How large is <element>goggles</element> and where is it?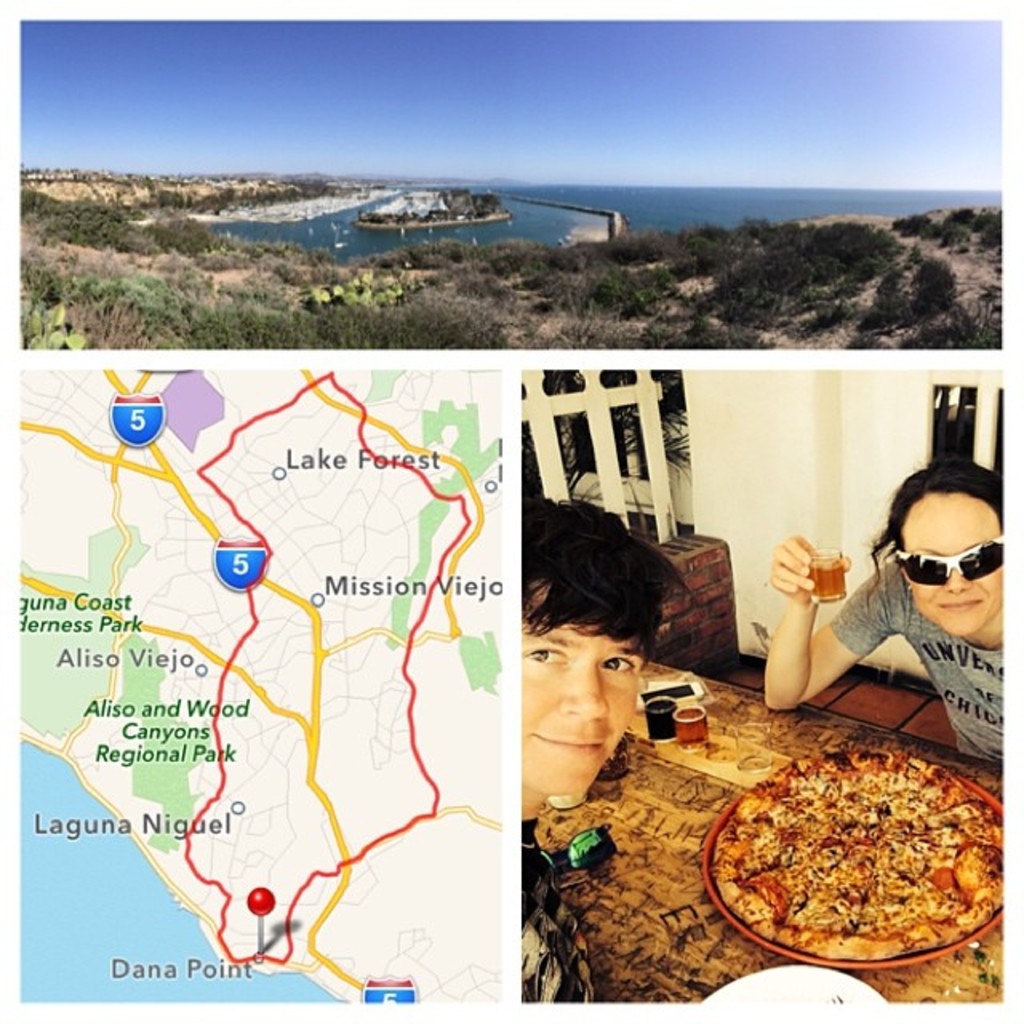
Bounding box: 891:534:1008:592.
